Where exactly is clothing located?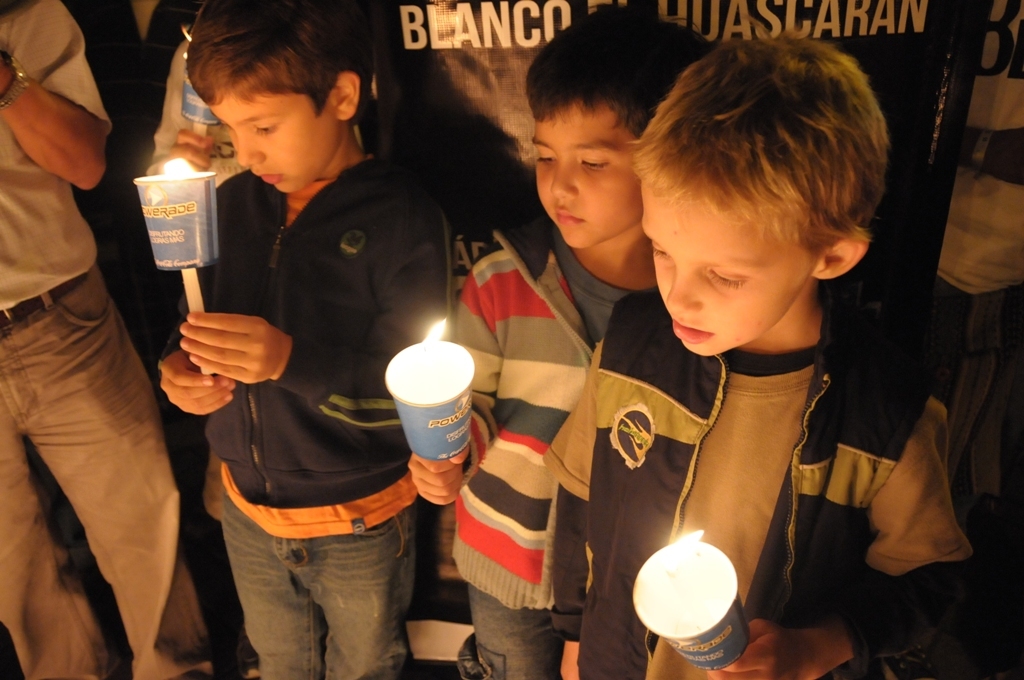
Its bounding box is (x1=172, y1=95, x2=454, y2=664).
